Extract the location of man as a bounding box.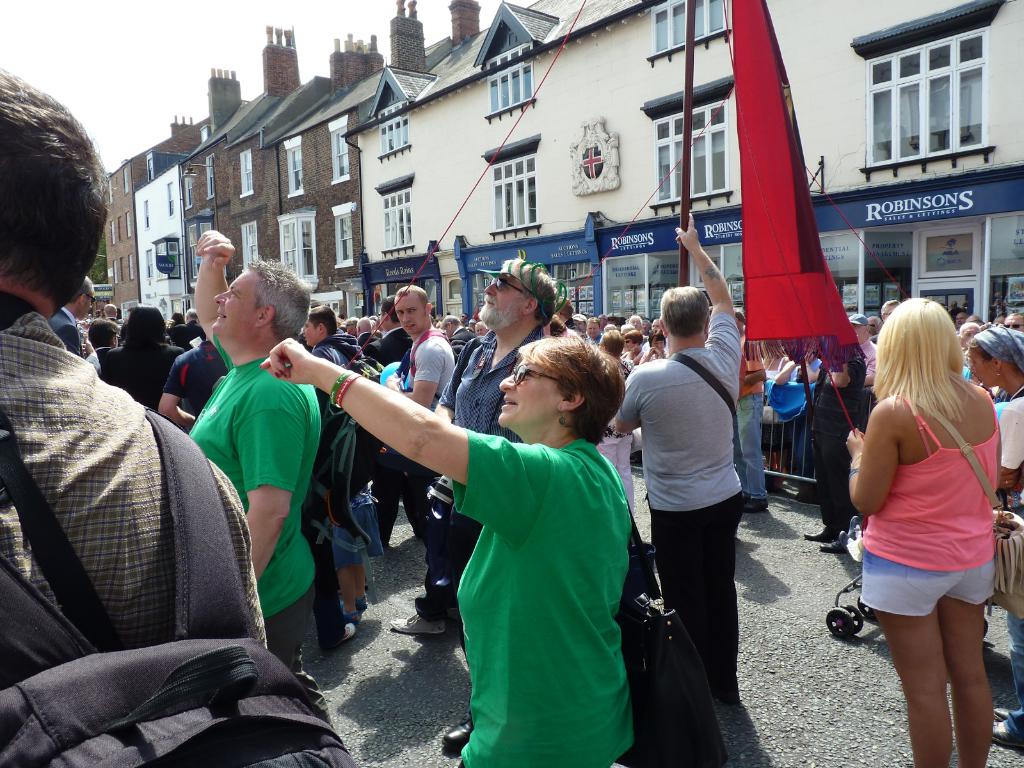
Rect(307, 302, 346, 441).
